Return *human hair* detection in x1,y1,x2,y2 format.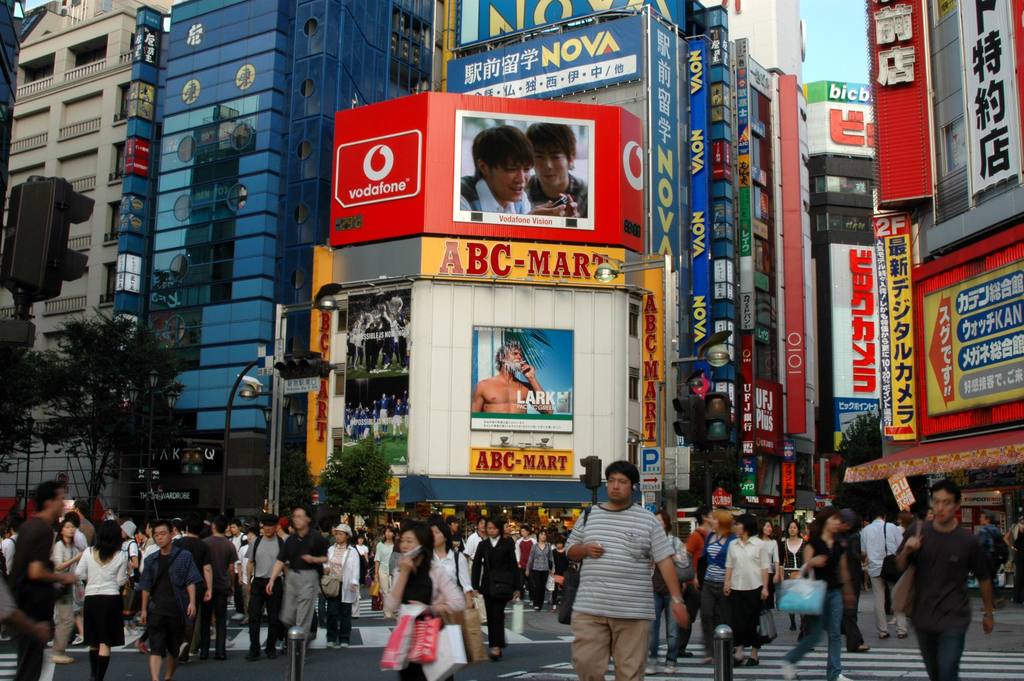
873,503,887,519.
